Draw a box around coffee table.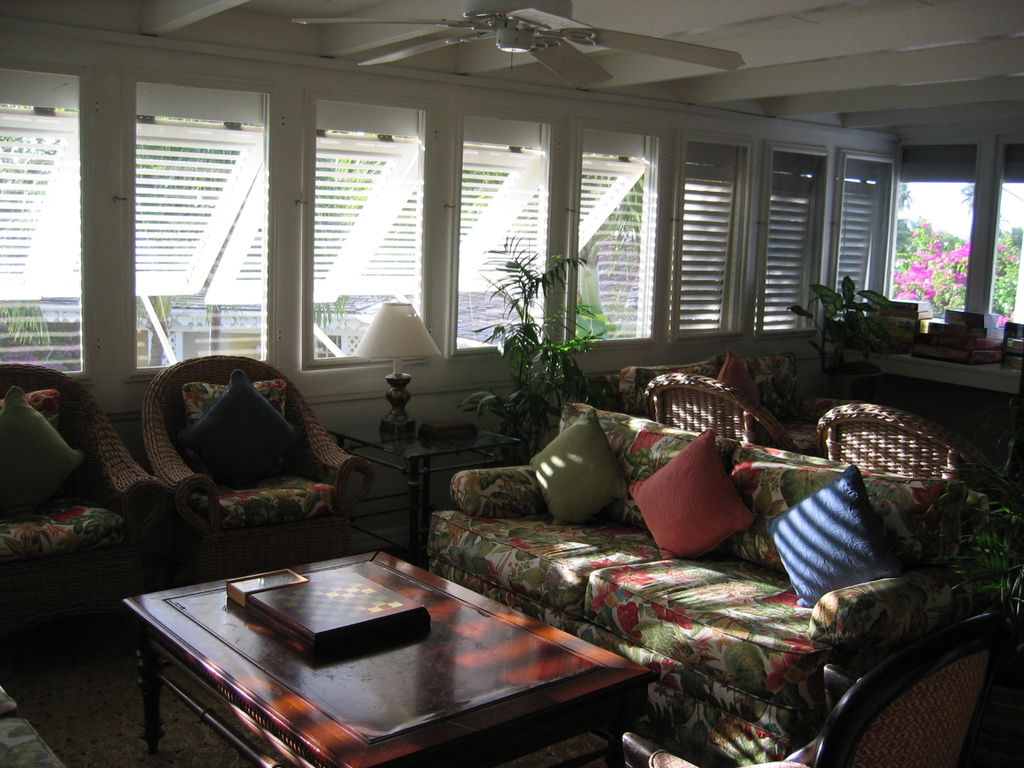
<region>120, 539, 643, 765</region>.
